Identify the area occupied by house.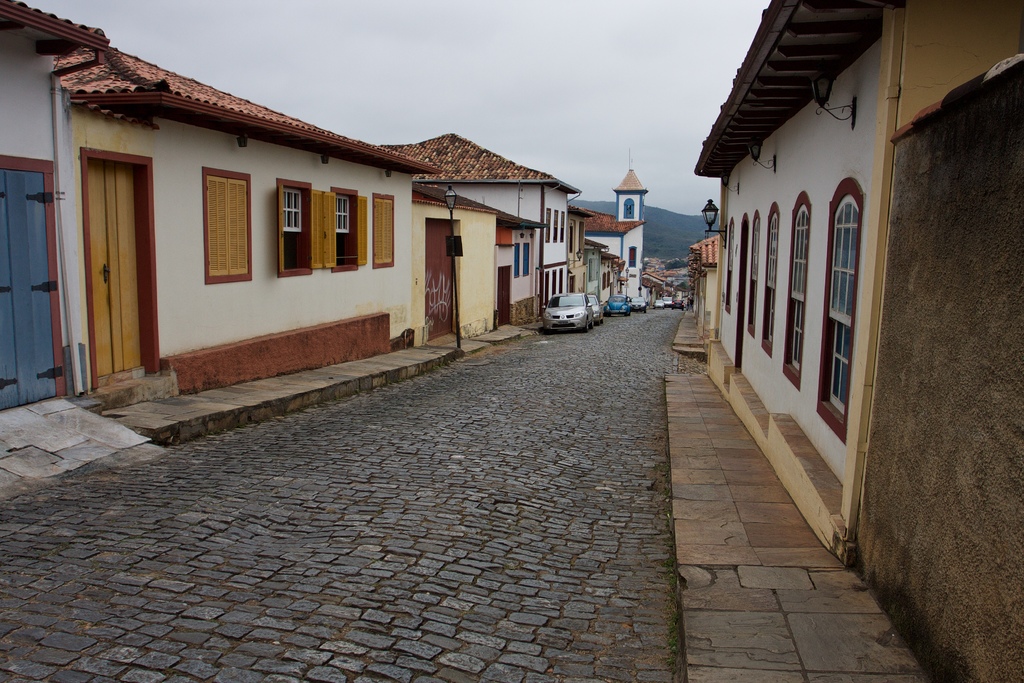
Area: crop(706, 0, 1023, 677).
